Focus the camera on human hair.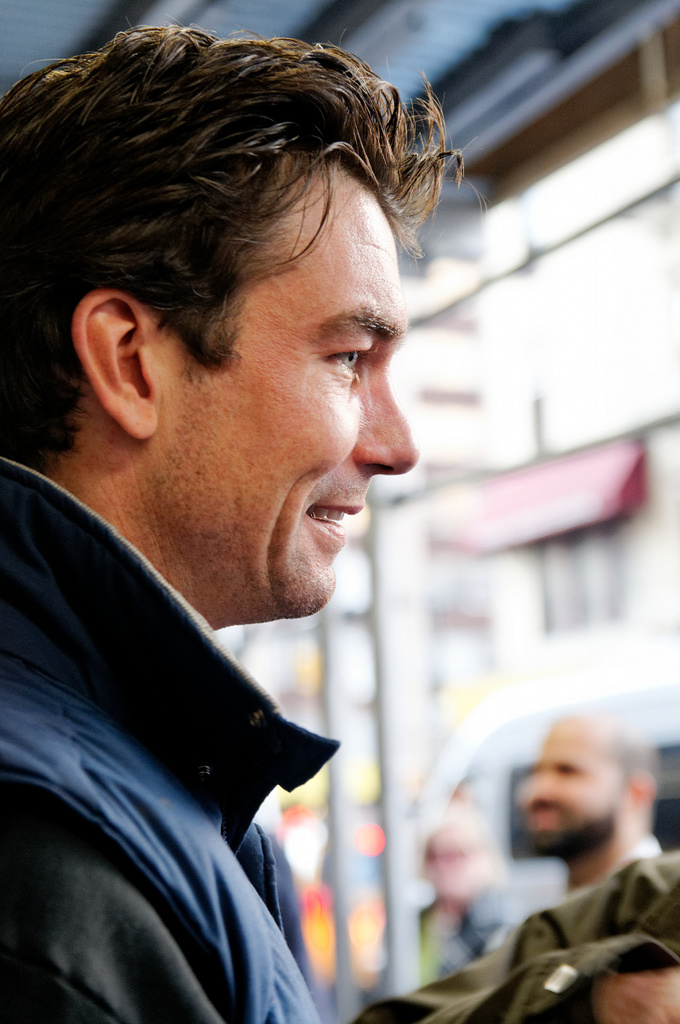
Focus region: bbox=[17, 13, 439, 435].
